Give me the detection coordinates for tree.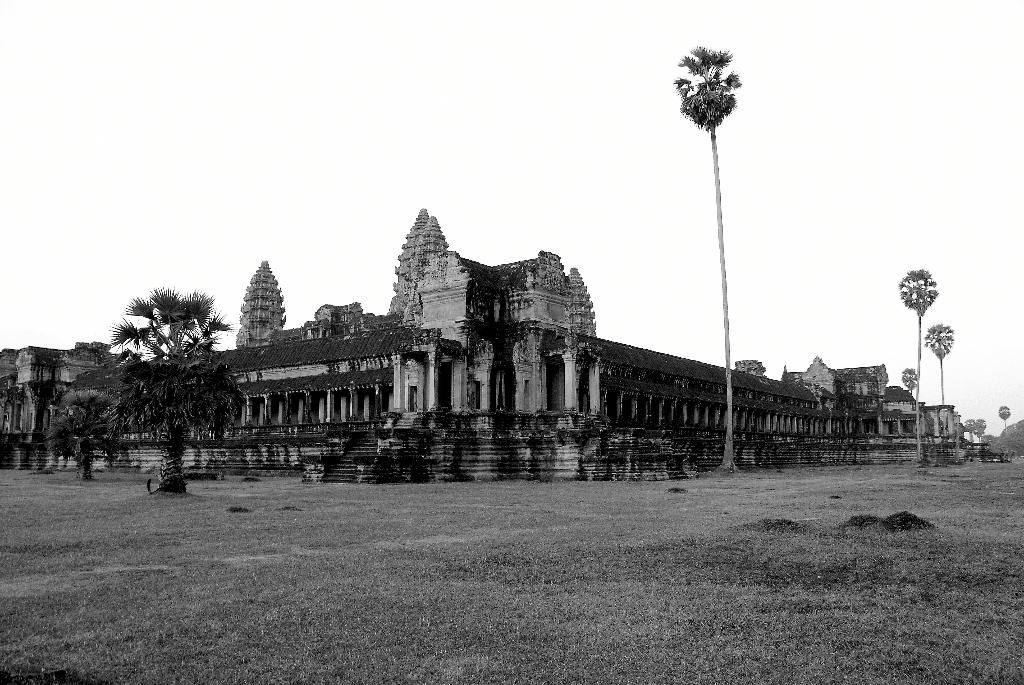
[45,386,113,475].
